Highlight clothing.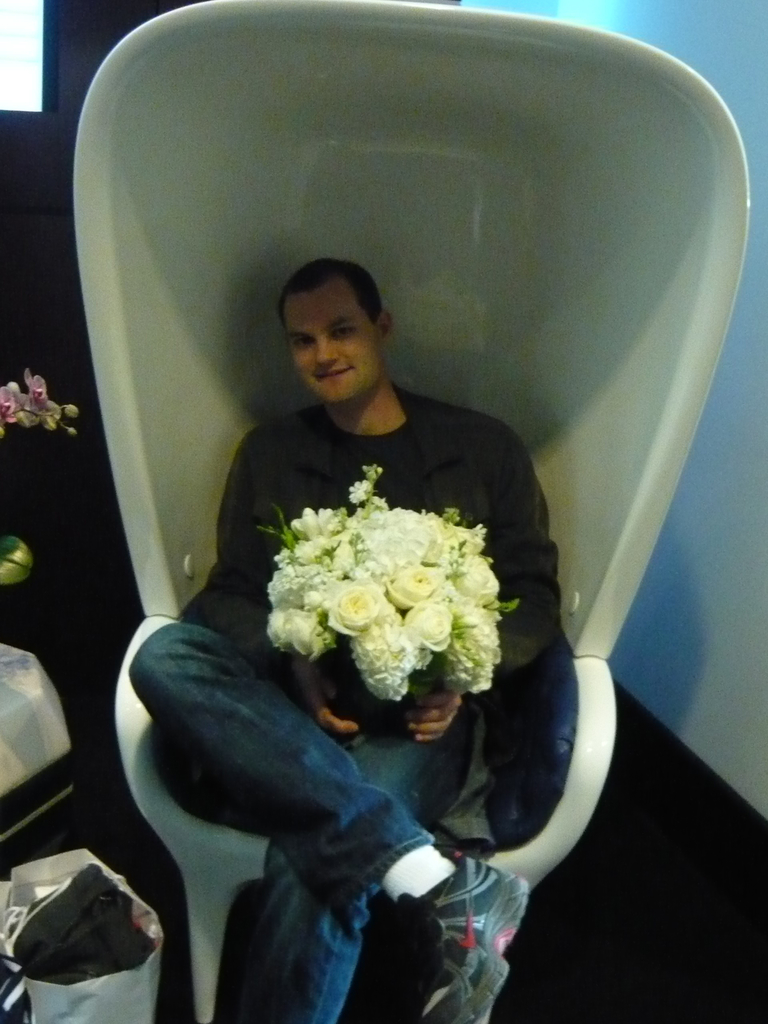
Highlighted region: l=127, t=377, r=559, b=1023.
